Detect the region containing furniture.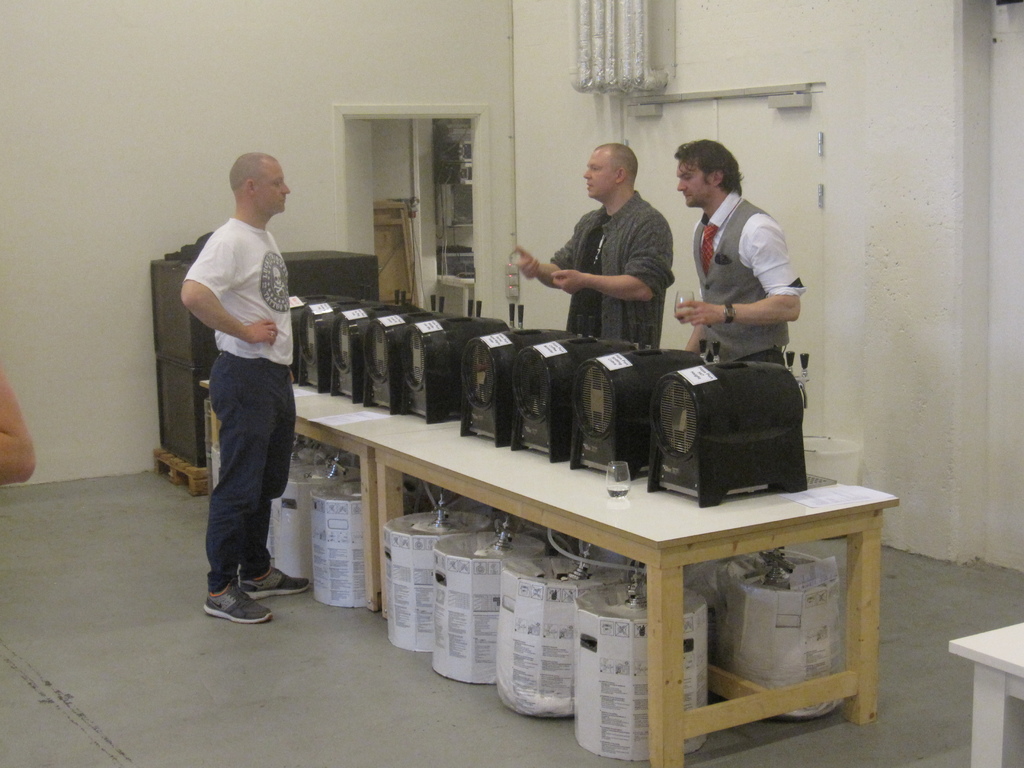
<bbox>201, 379, 900, 767</bbox>.
